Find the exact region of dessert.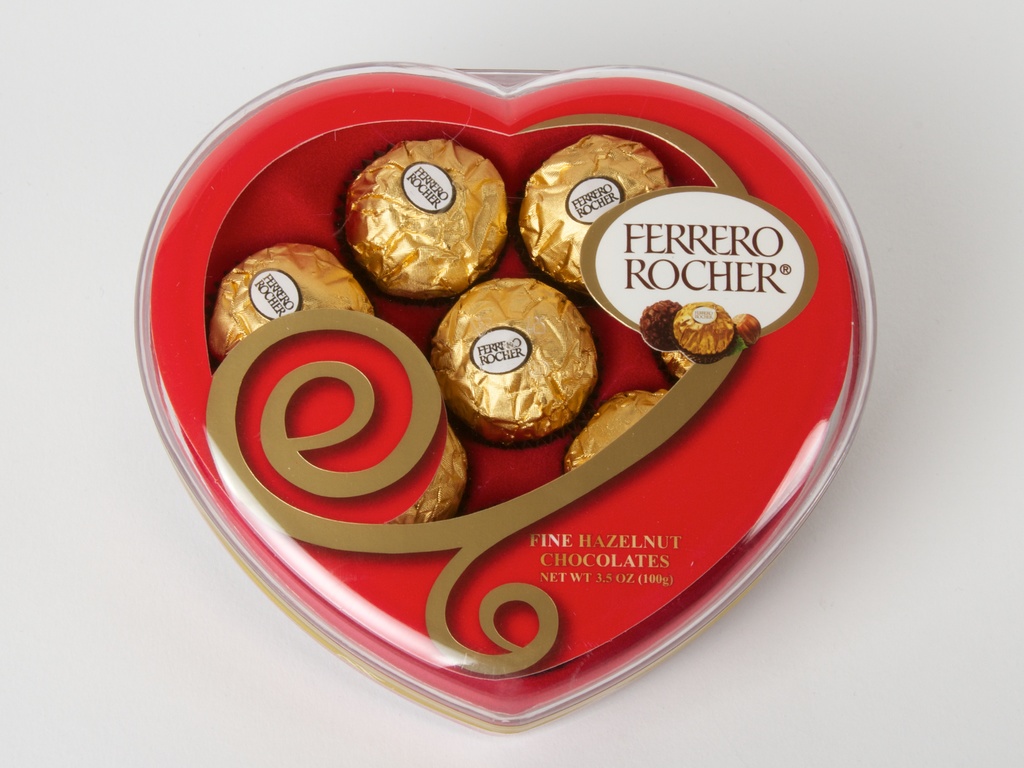
Exact region: 643,303,685,351.
